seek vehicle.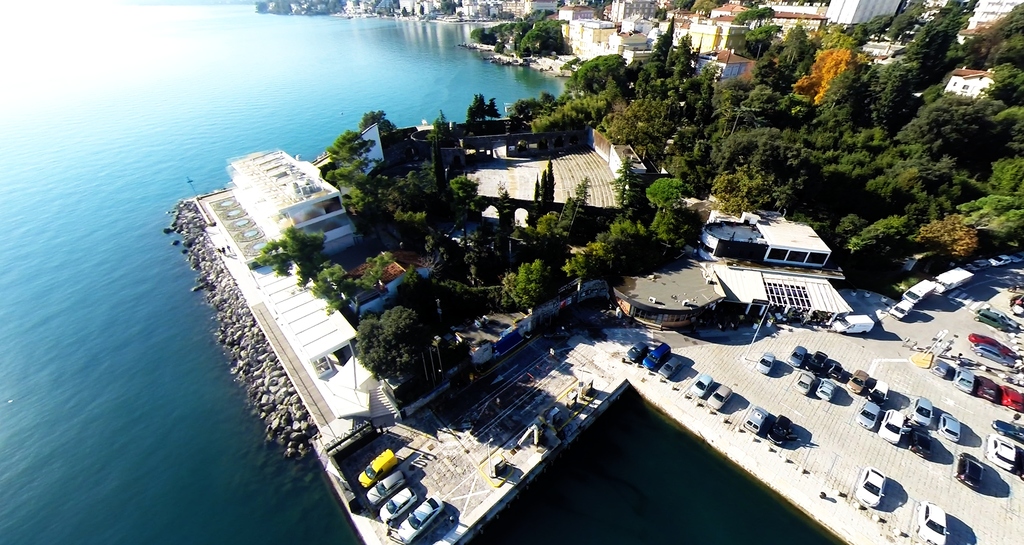
(x1=927, y1=356, x2=952, y2=377).
